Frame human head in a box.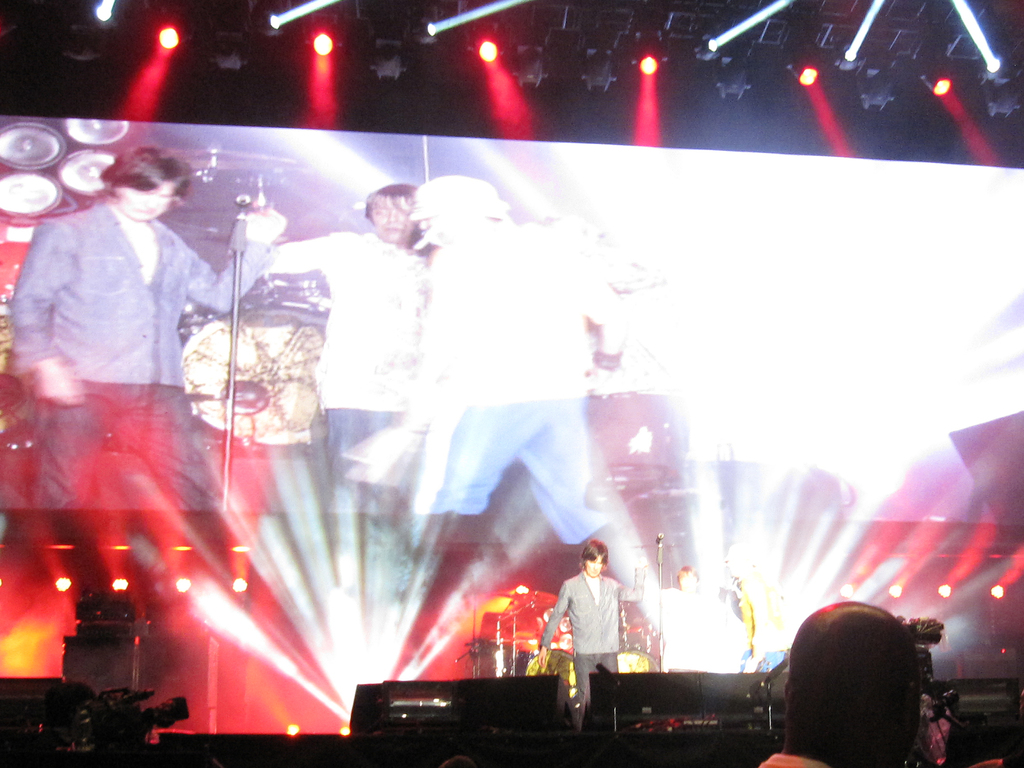
[584, 537, 609, 575].
